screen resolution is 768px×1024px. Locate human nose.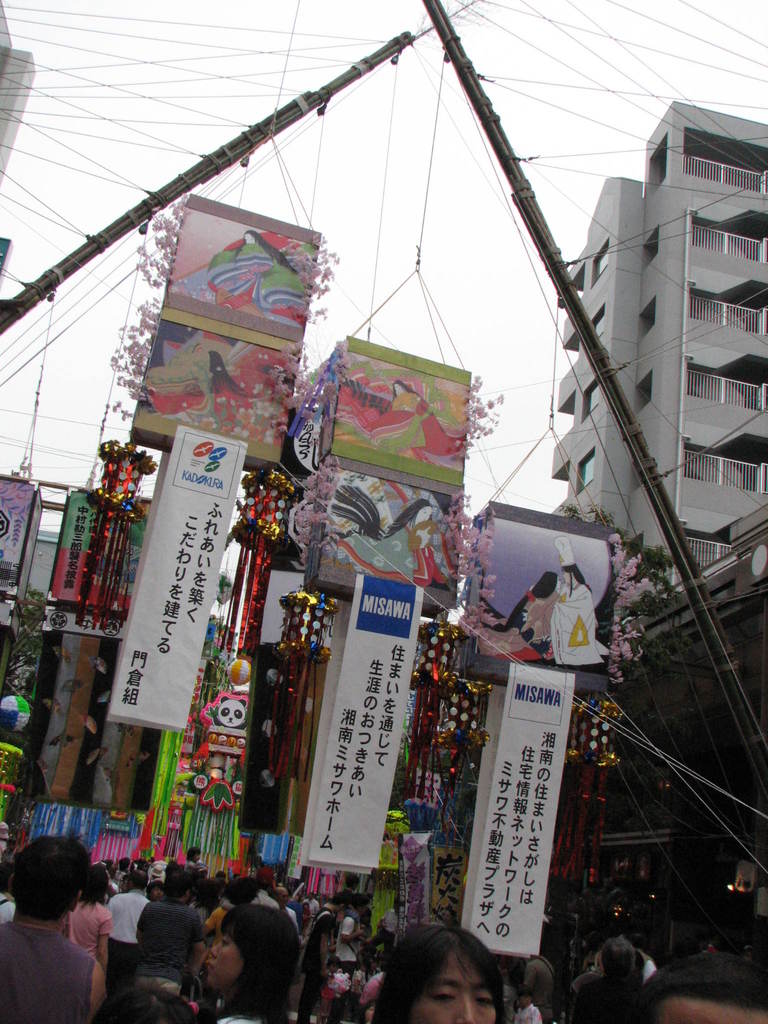
(x1=212, y1=940, x2=219, y2=957).
